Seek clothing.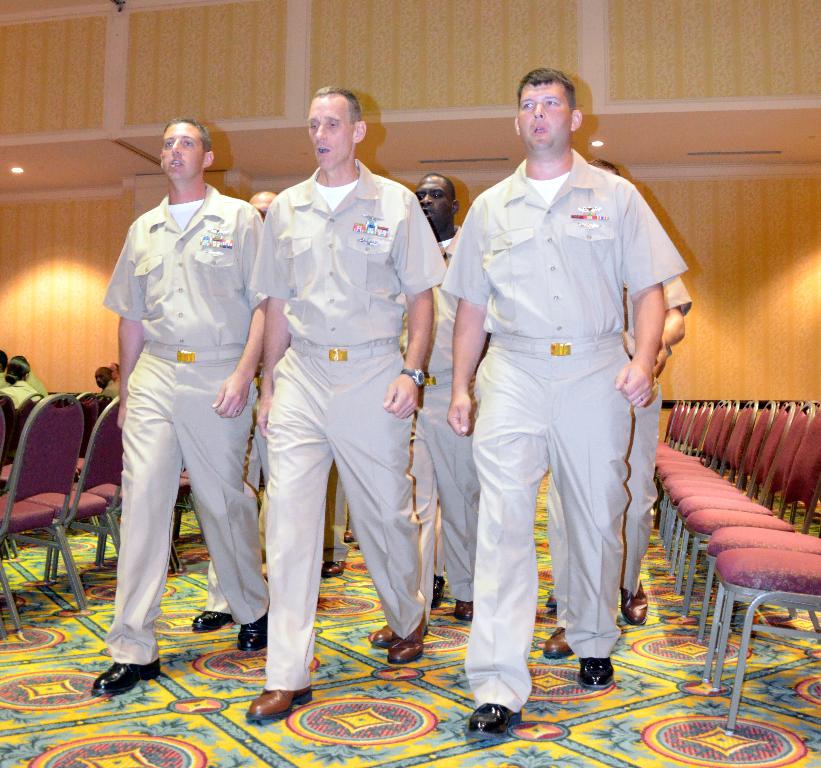
box=[1, 379, 55, 416].
